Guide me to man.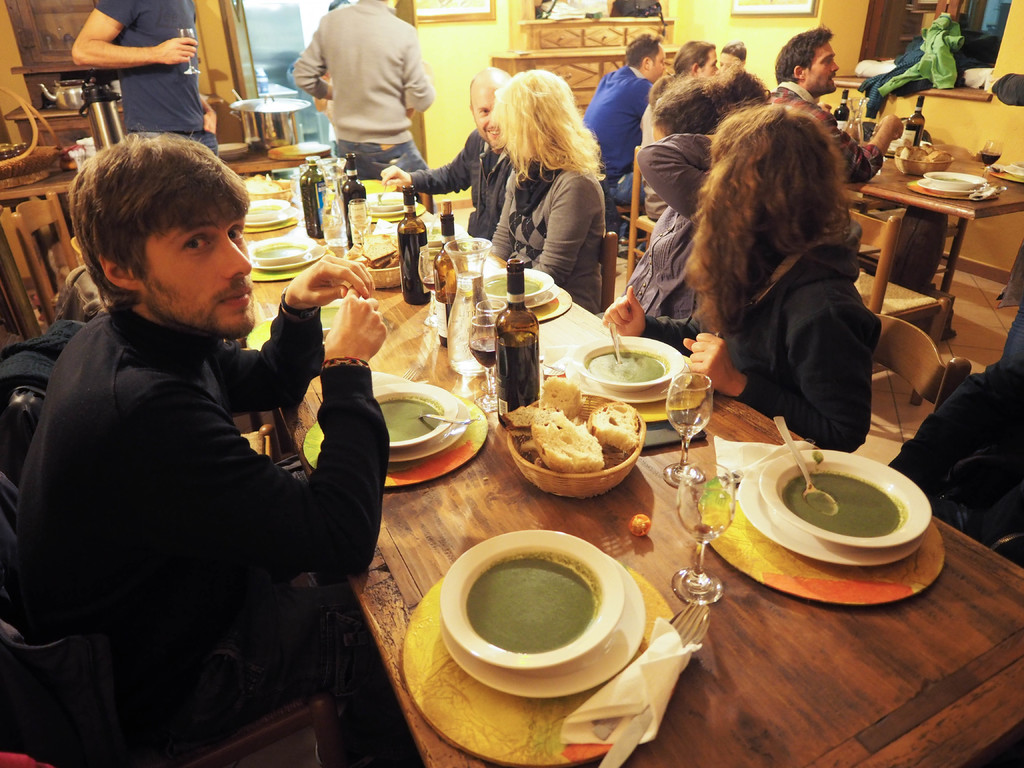
Guidance: <box>286,0,436,180</box>.
